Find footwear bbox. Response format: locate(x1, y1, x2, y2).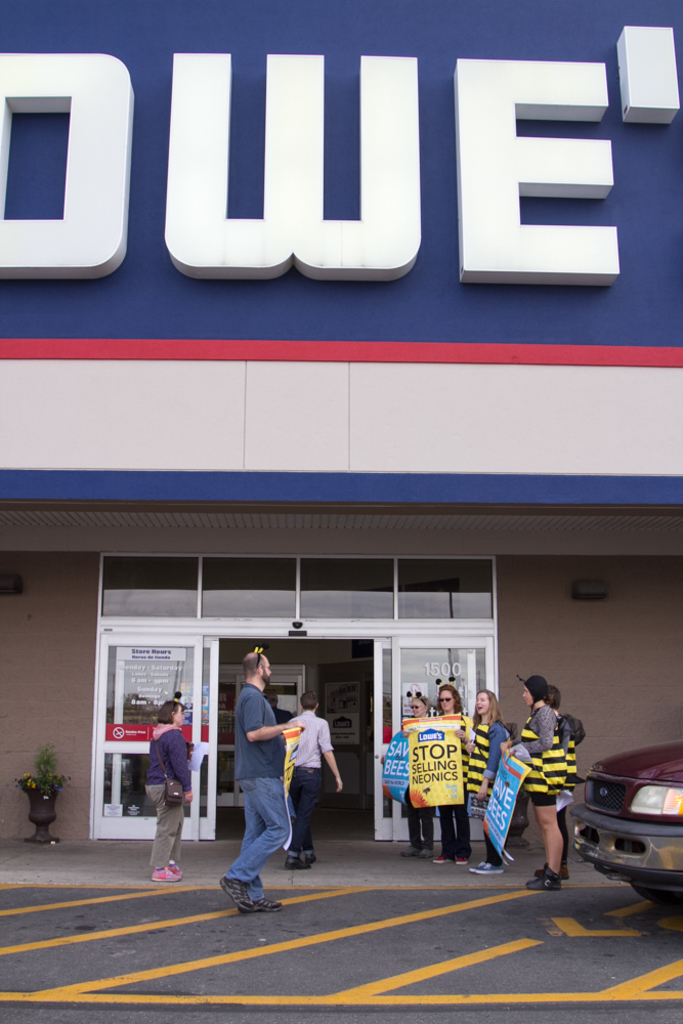
locate(220, 873, 254, 910).
